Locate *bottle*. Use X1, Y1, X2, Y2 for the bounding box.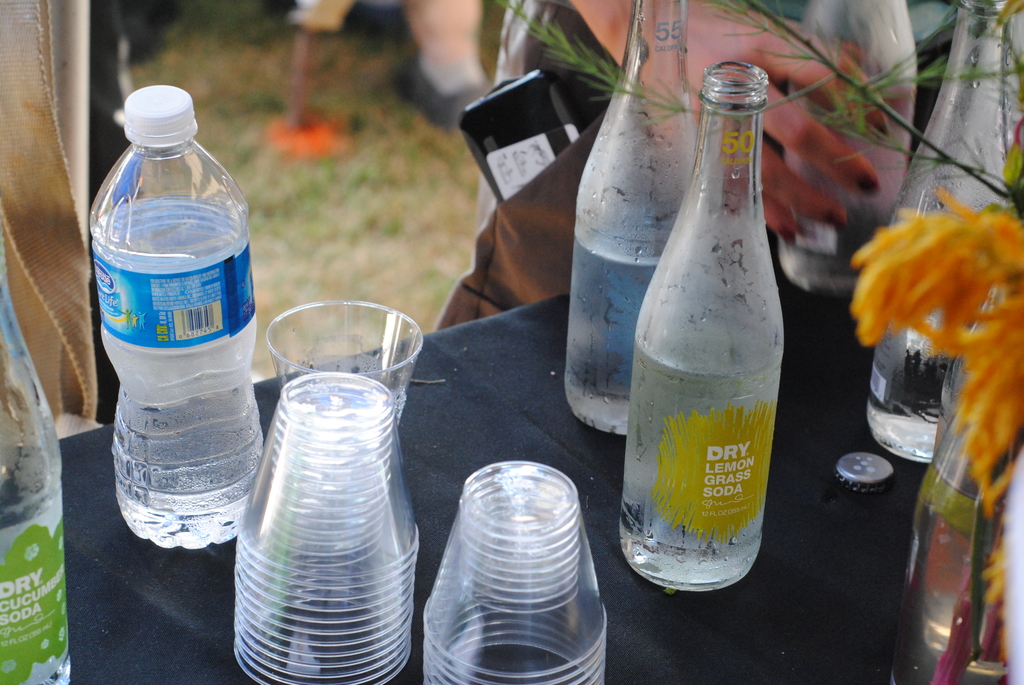
567, 0, 703, 432.
